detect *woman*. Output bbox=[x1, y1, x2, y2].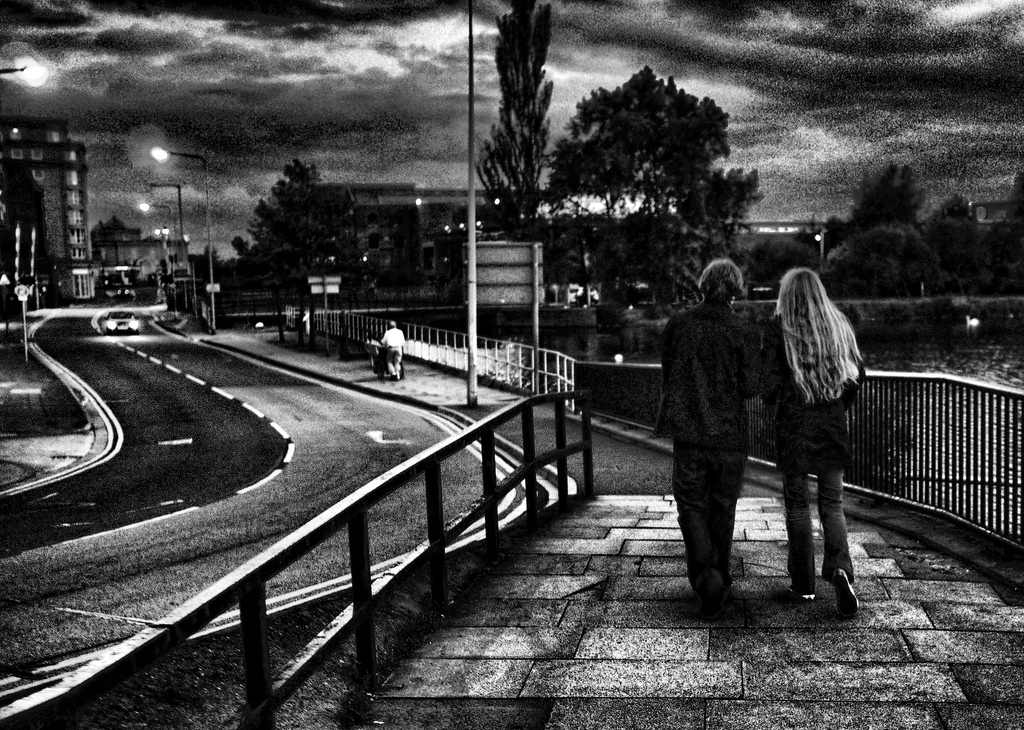
bbox=[766, 248, 886, 630].
